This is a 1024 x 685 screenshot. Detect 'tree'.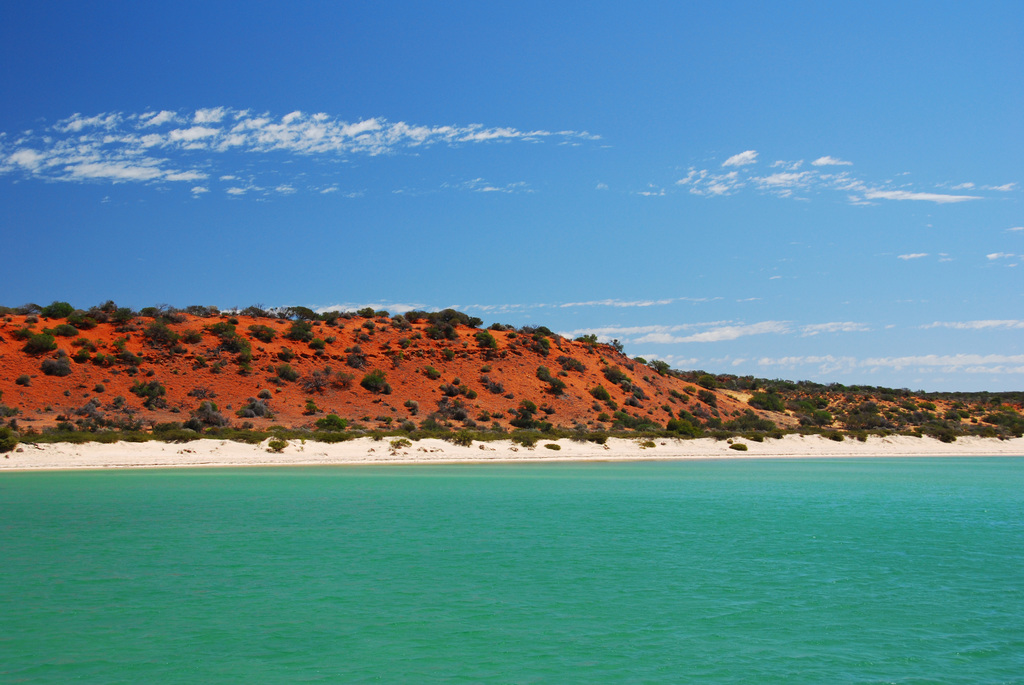
crop(91, 409, 104, 420).
